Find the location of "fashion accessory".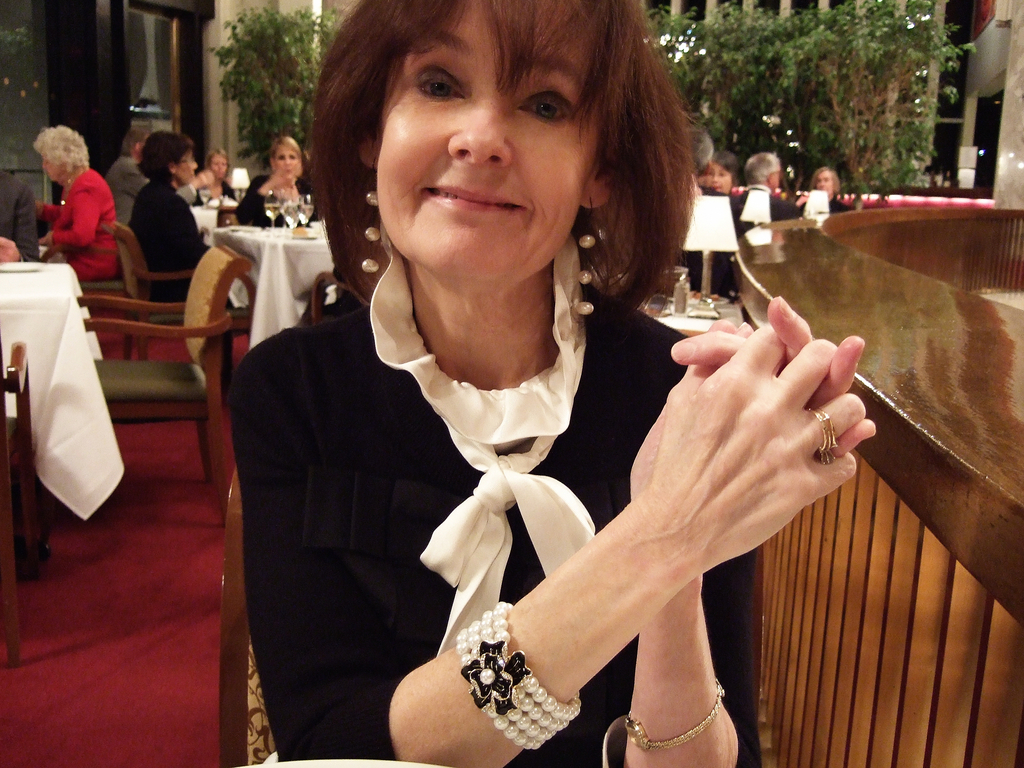
Location: bbox(62, 177, 72, 207).
